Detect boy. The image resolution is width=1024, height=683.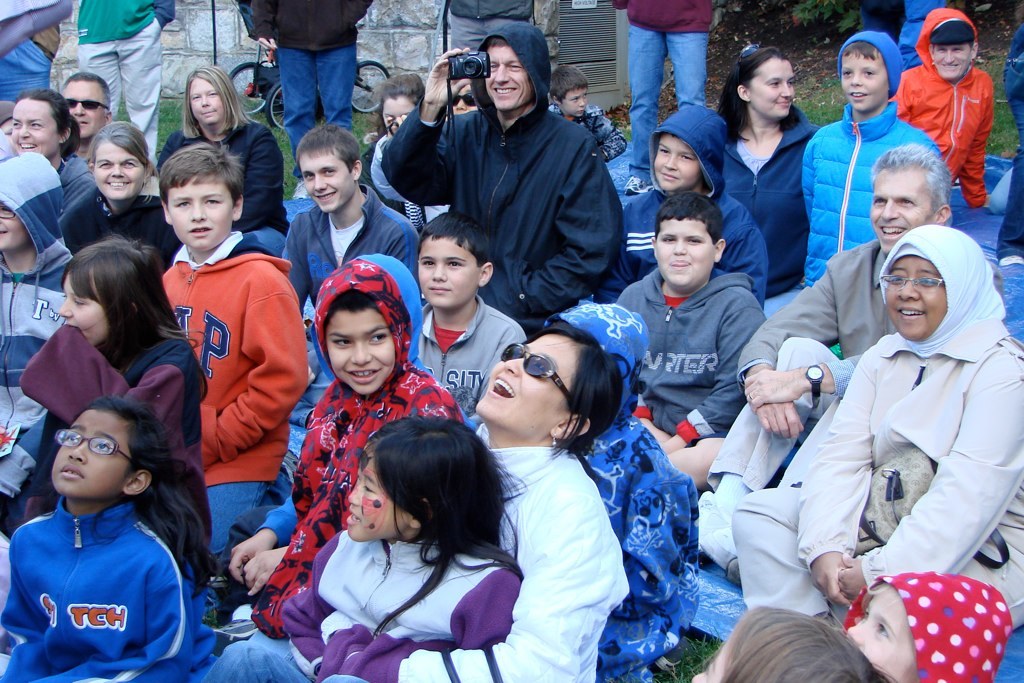
(550, 66, 630, 165).
